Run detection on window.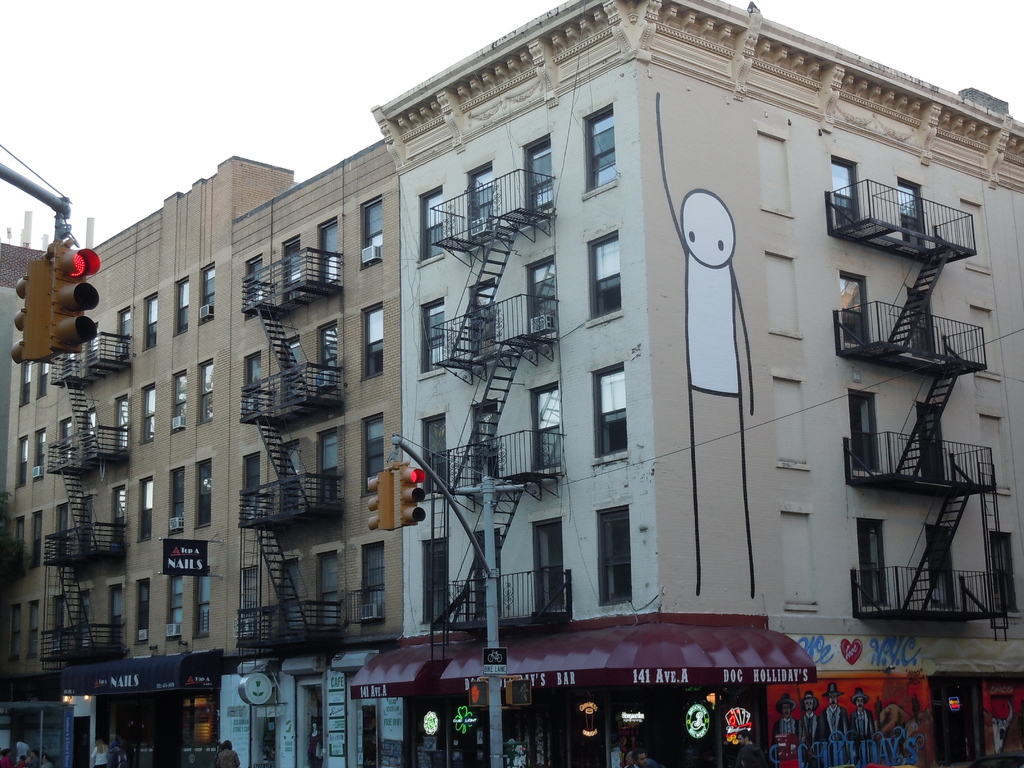
Result: [194,462,212,529].
